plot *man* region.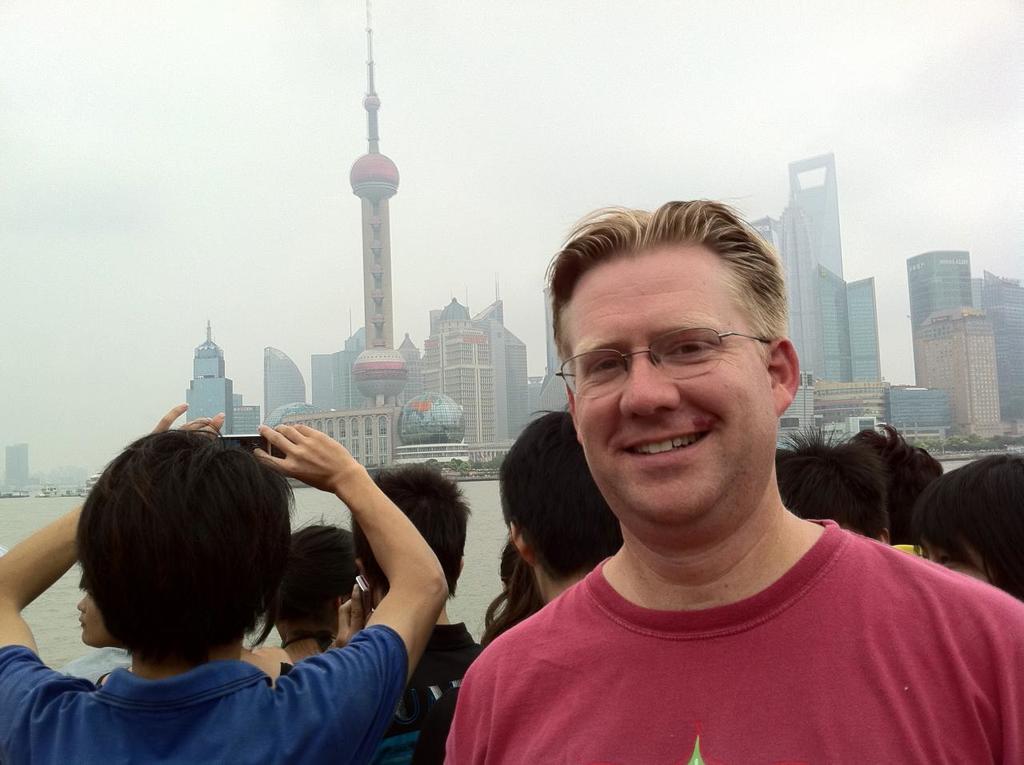
Plotted at crop(438, 183, 1023, 764).
